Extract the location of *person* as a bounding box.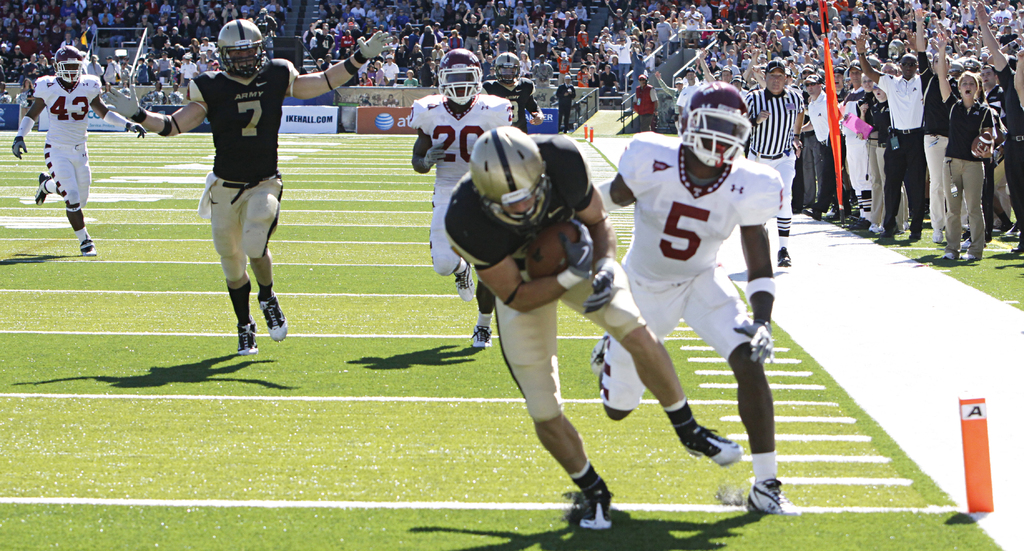
rect(451, 125, 749, 518).
